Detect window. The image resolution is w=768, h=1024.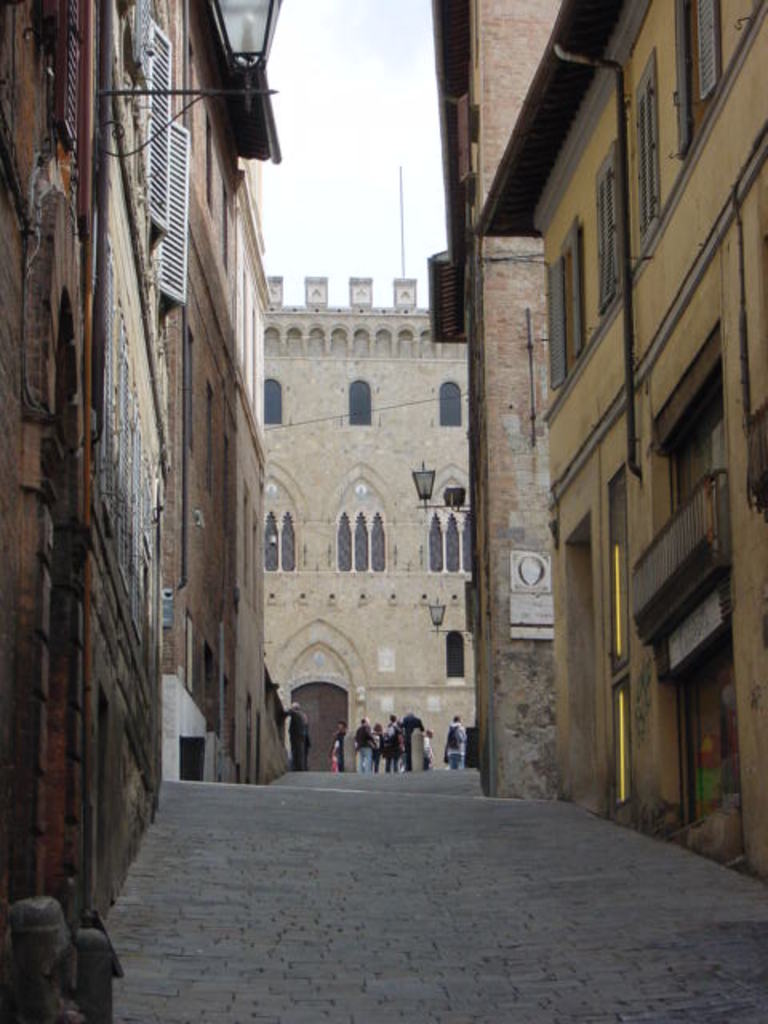
bbox=[539, 229, 584, 386].
